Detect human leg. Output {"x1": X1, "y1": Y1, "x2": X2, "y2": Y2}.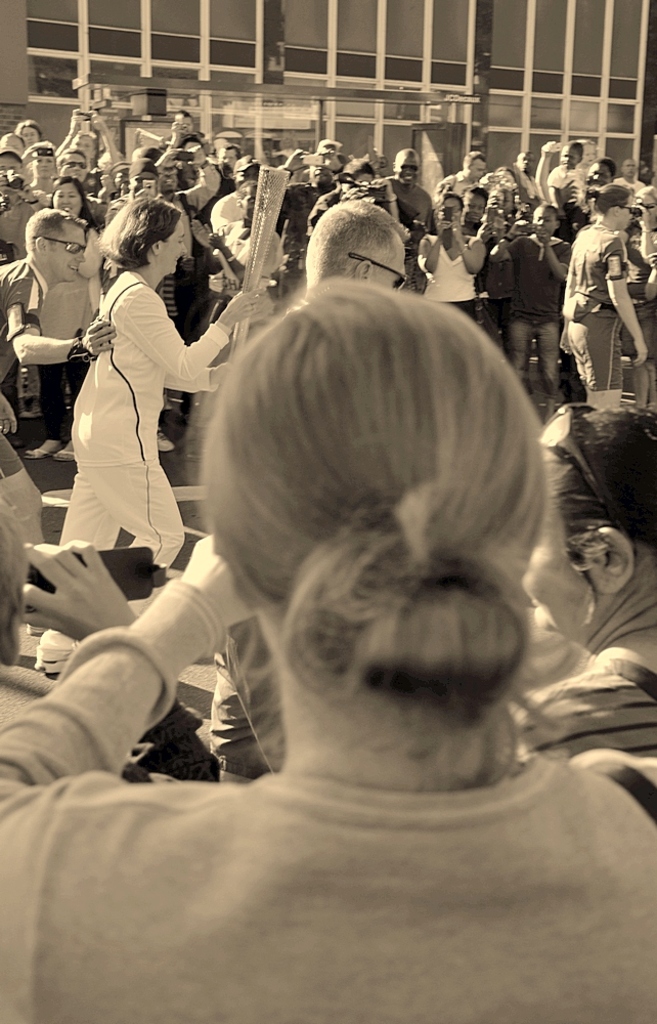
{"x1": 622, "y1": 349, "x2": 656, "y2": 413}.
